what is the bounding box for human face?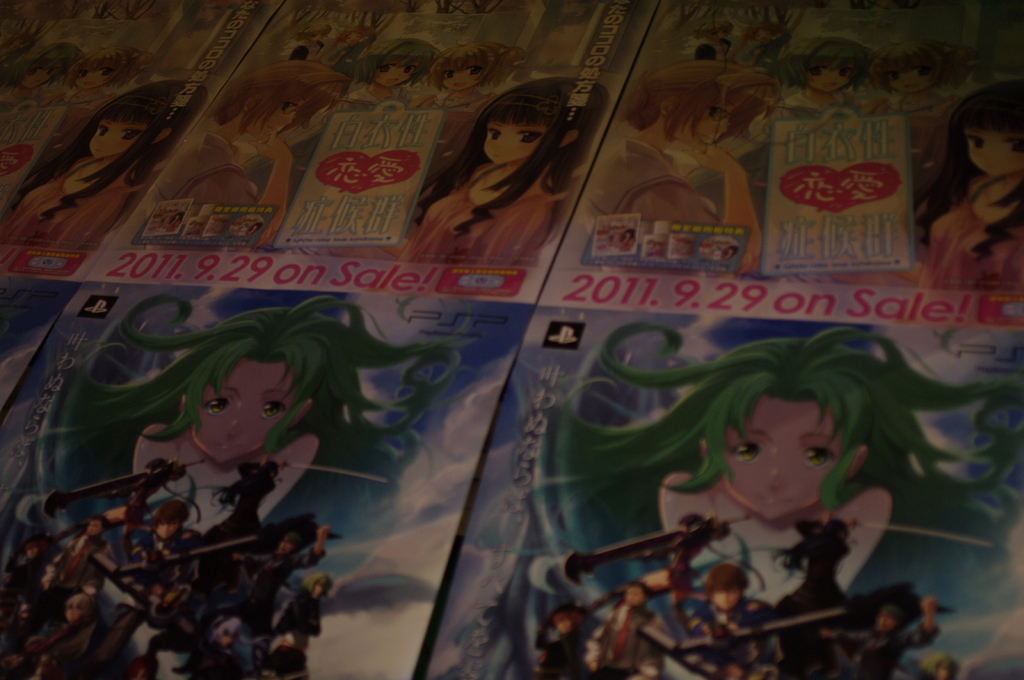
<box>19,67,55,93</box>.
